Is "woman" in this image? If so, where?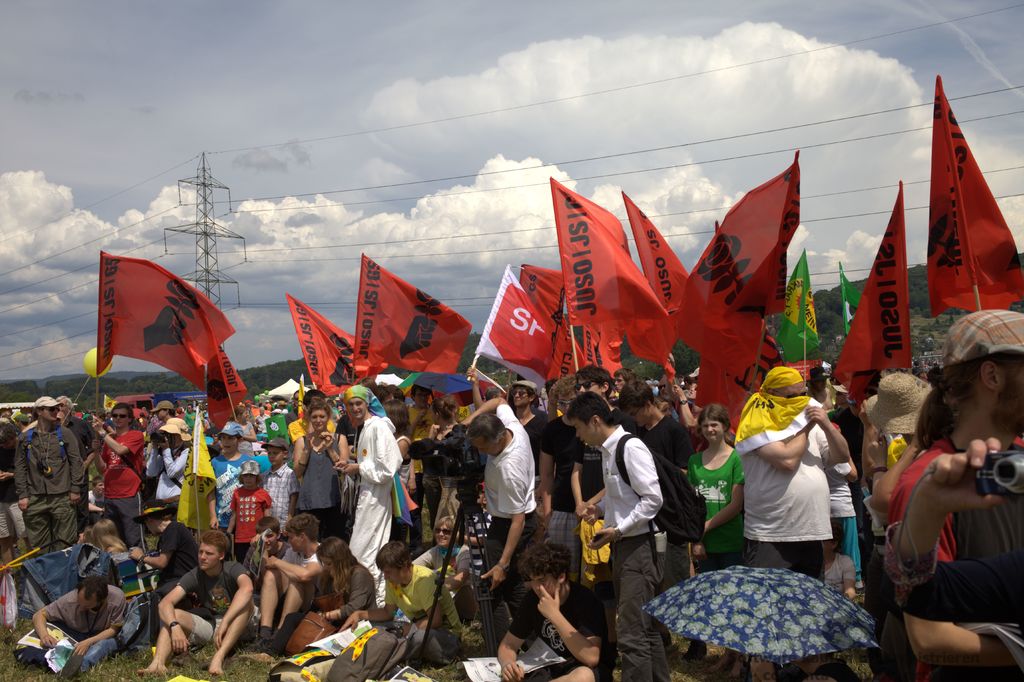
Yes, at box=[424, 394, 457, 457].
